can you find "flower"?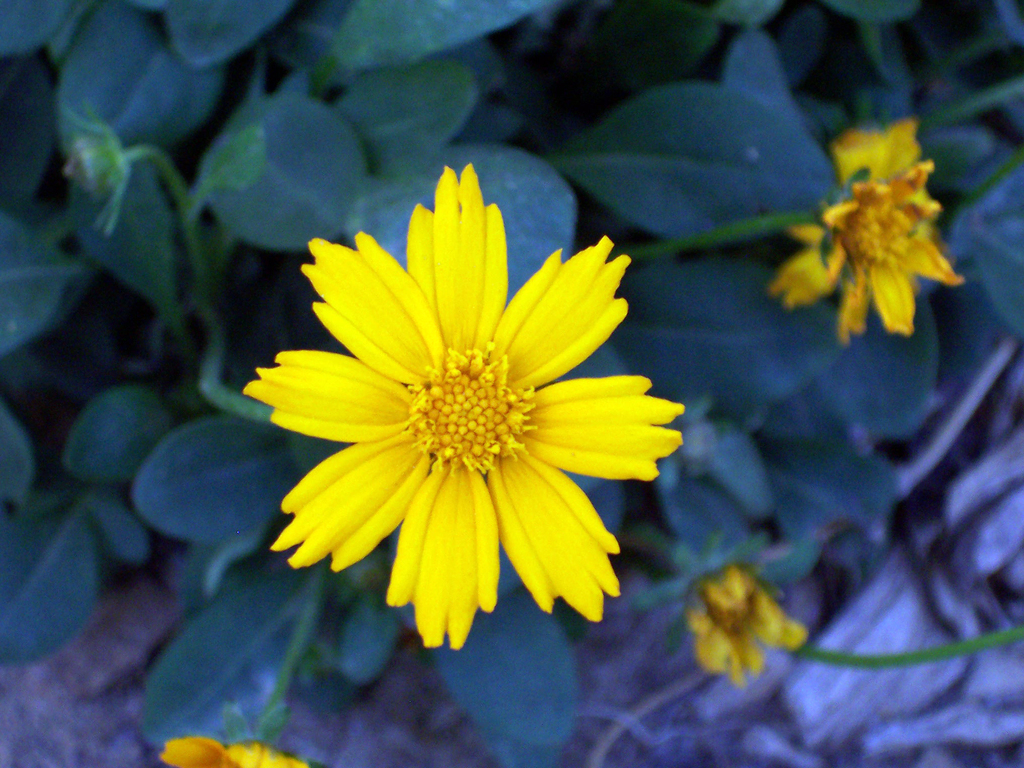
Yes, bounding box: bbox(667, 532, 810, 679).
